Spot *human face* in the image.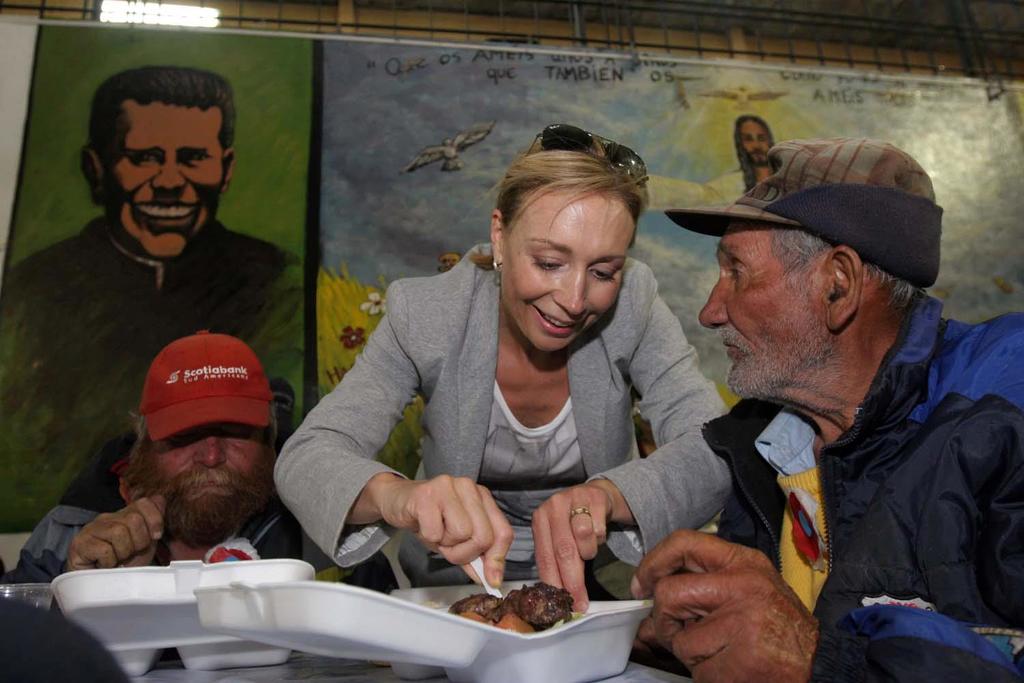
*human face* found at [x1=152, y1=423, x2=263, y2=484].
